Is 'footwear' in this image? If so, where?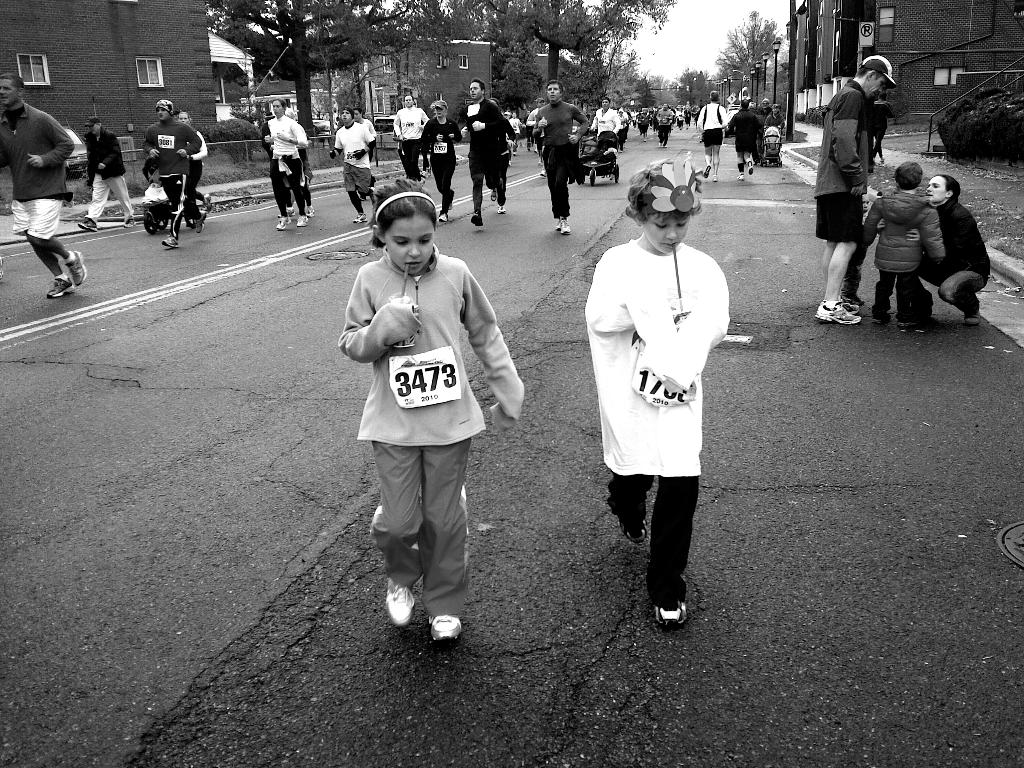
Yes, at select_region(918, 320, 927, 337).
